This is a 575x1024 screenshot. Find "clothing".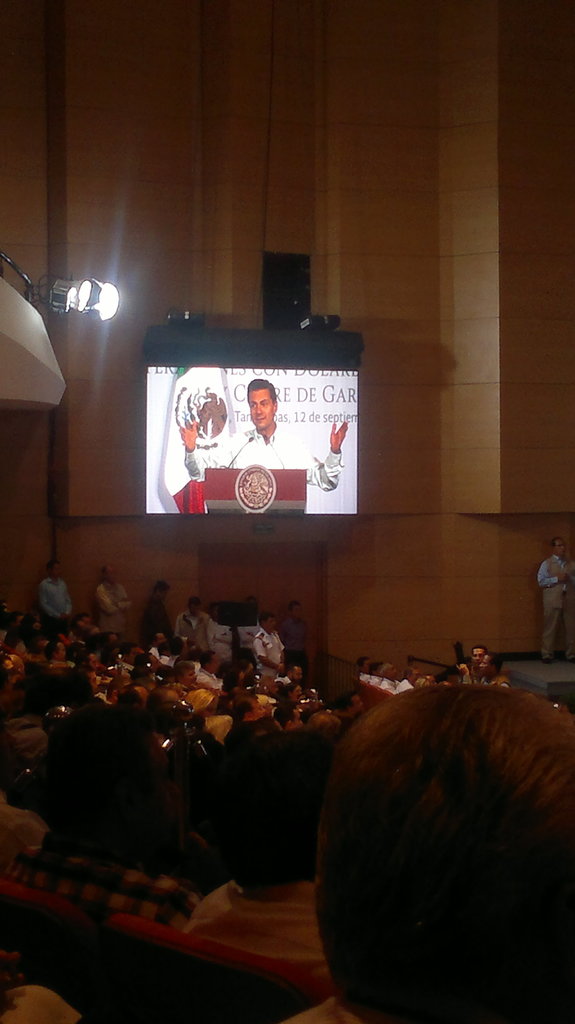
Bounding box: select_region(7, 846, 198, 998).
